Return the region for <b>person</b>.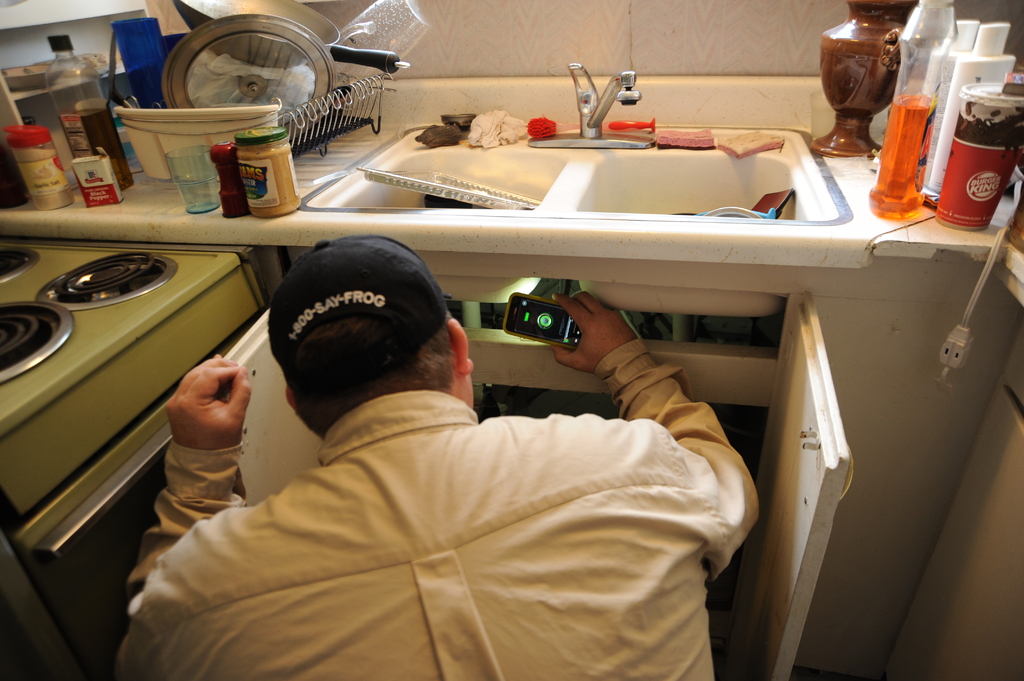
[107, 233, 771, 680].
